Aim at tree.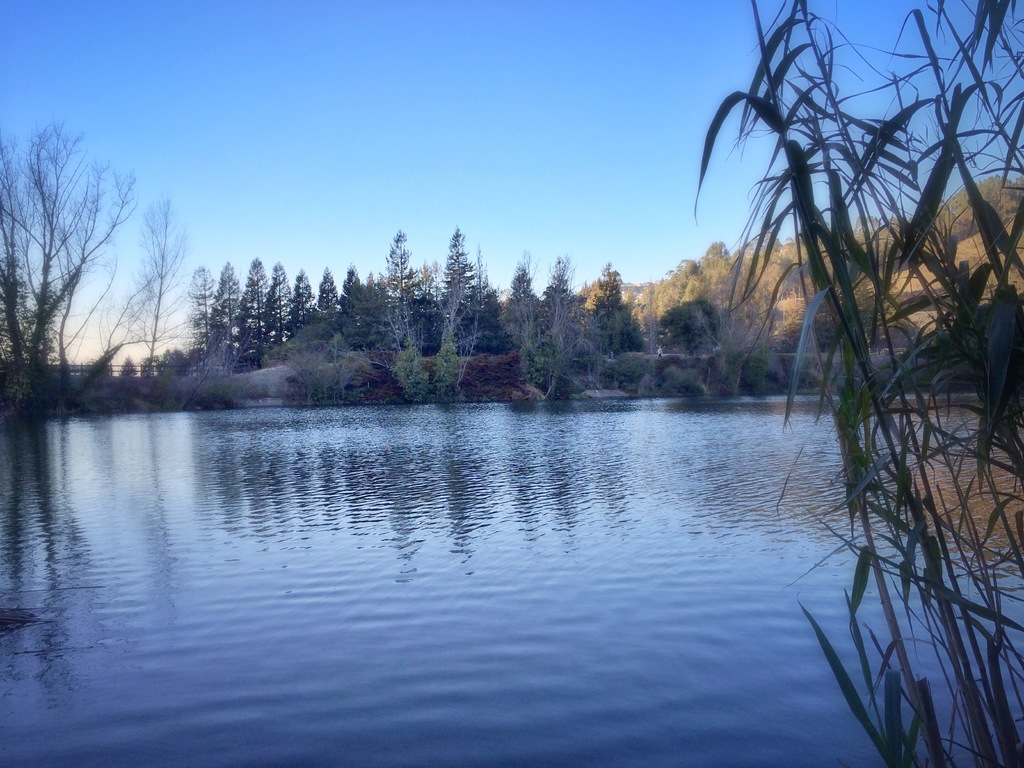
Aimed at Rect(308, 267, 340, 314).
